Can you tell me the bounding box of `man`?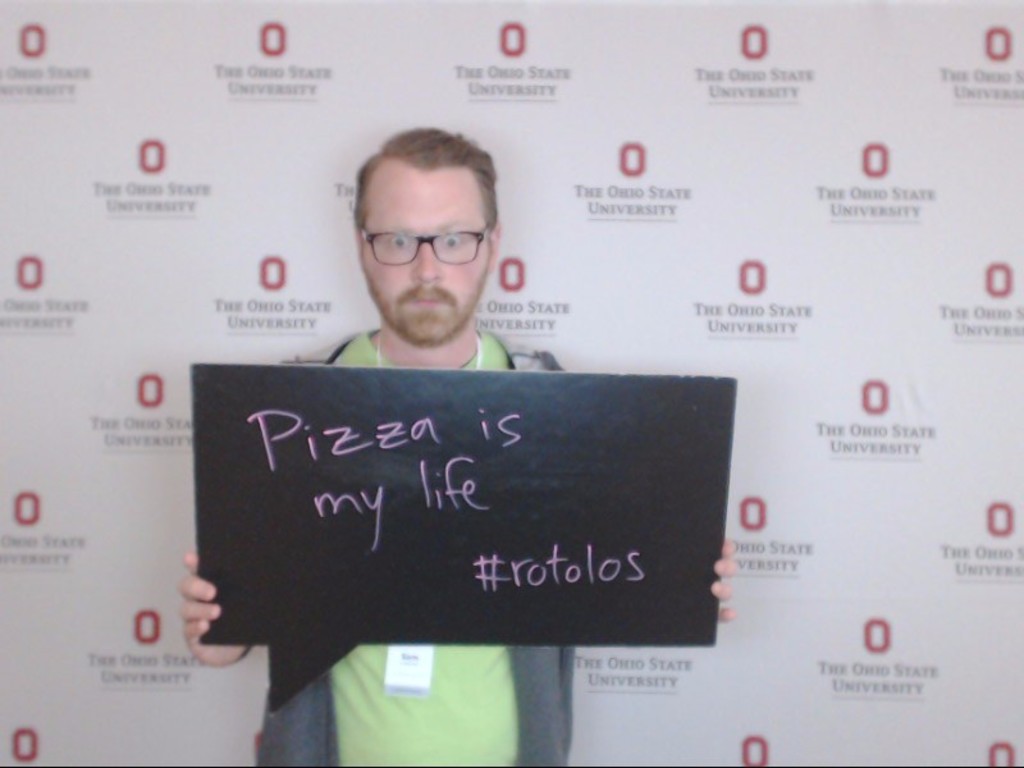
rect(182, 128, 739, 767).
